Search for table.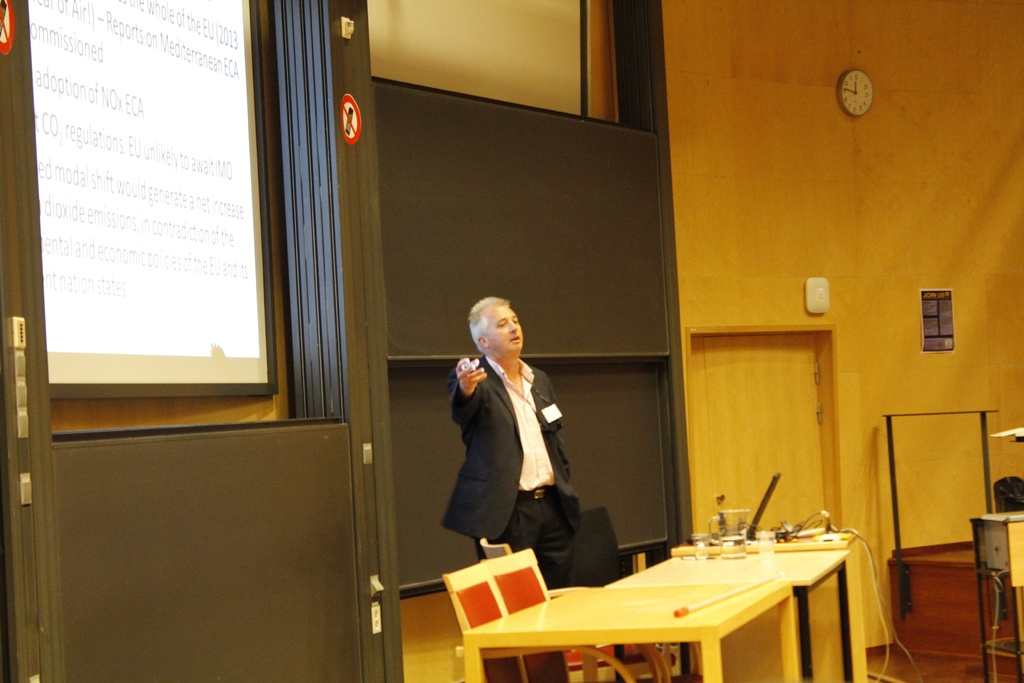
Found at bbox(465, 584, 806, 682).
